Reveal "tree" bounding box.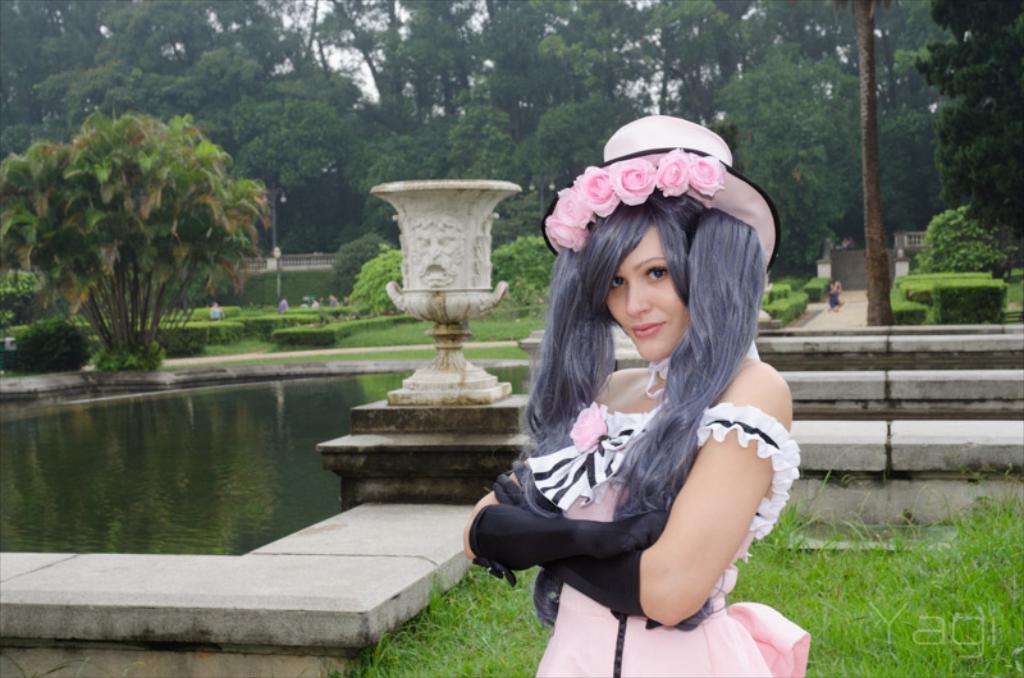
Revealed: pyautogui.locateOnScreen(73, 0, 220, 139).
